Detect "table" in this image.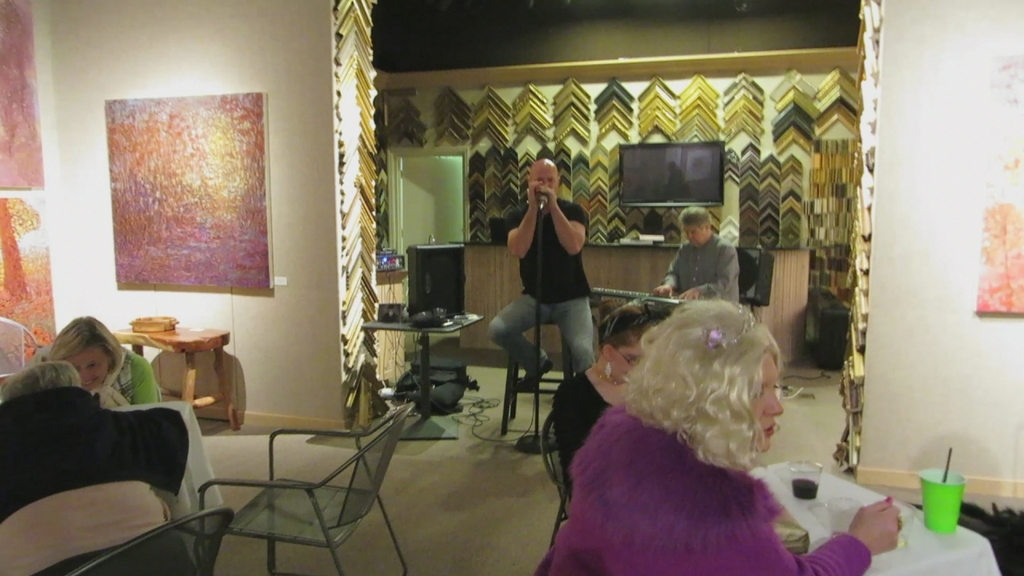
Detection: x1=366 y1=312 x2=474 y2=442.
